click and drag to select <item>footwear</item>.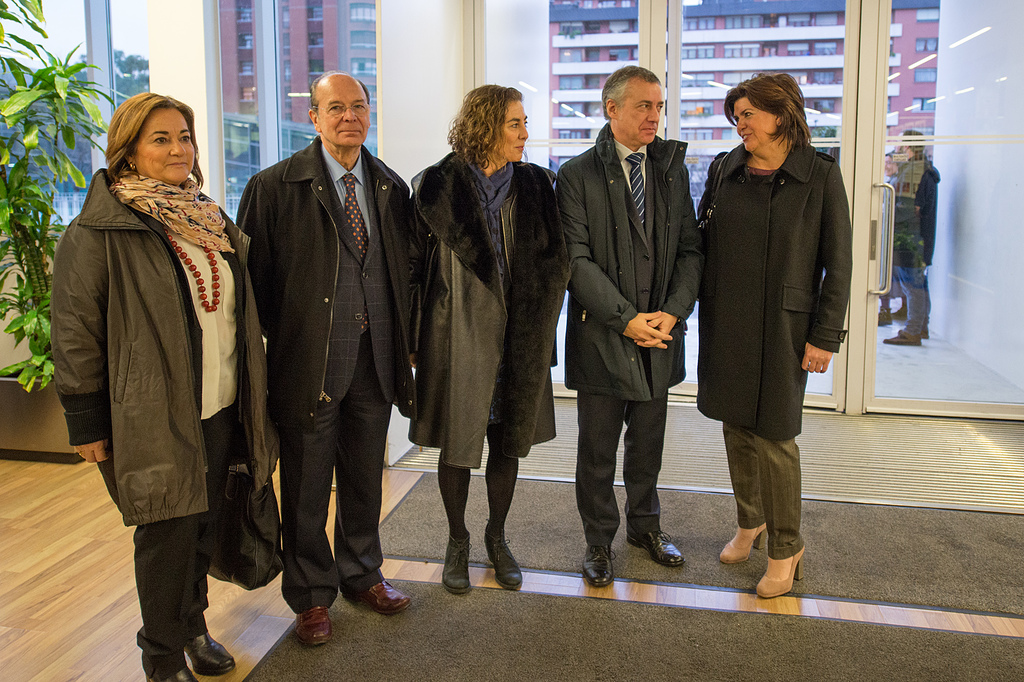
Selection: x1=443, y1=534, x2=473, y2=597.
